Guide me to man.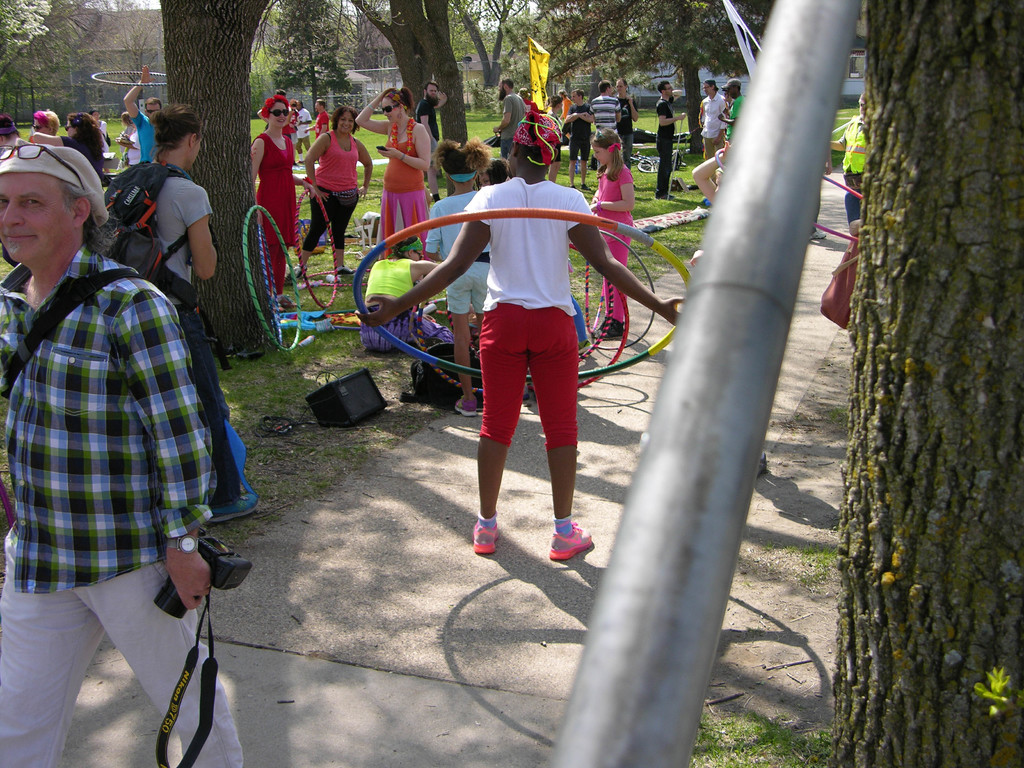
Guidance: {"left": 122, "top": 65, "right": 165, "bottom": 164}.
